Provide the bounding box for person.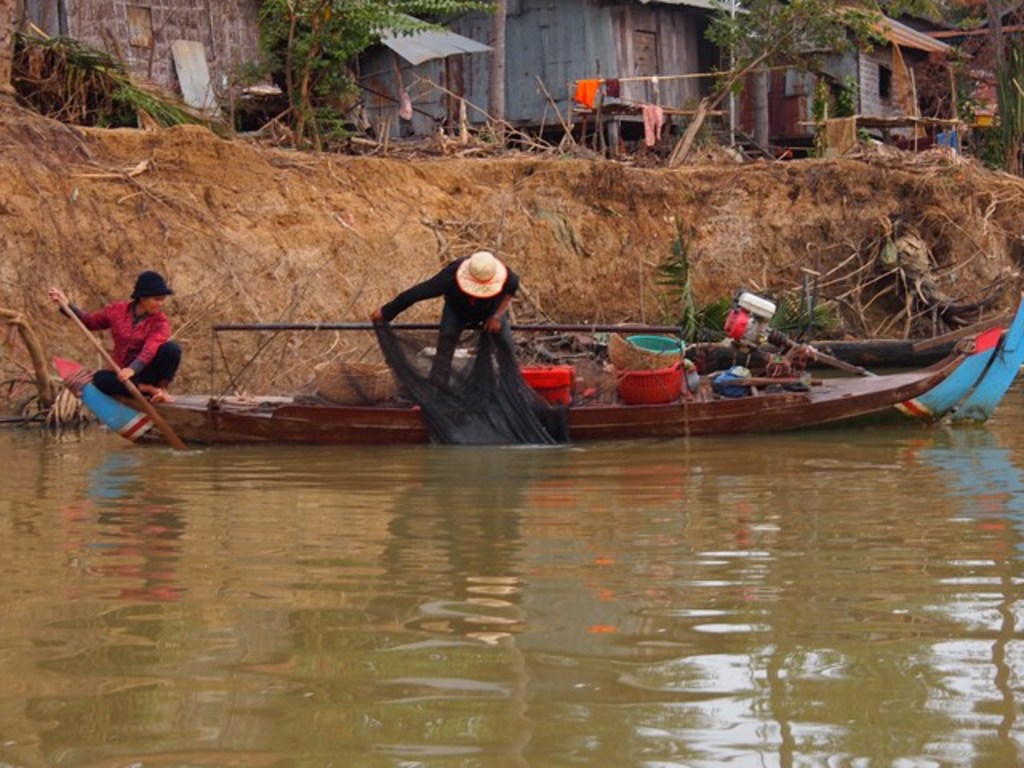
x1=54, y1=264, x2=182, y2=406.
